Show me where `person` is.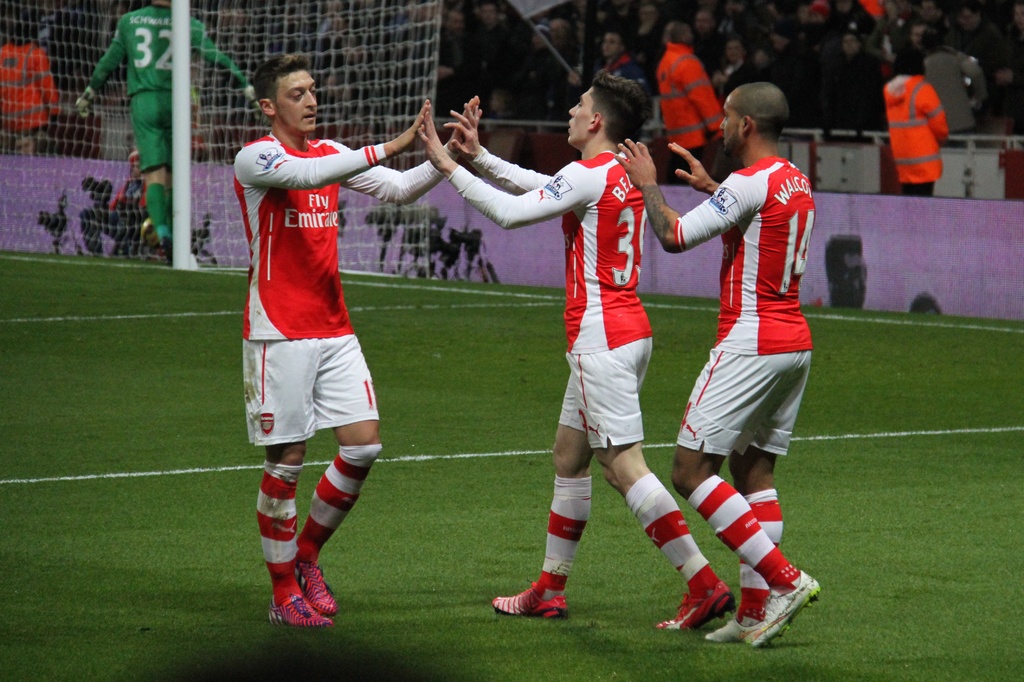
`person` is at x1=650, y1=17, x2=723, y2=183.
